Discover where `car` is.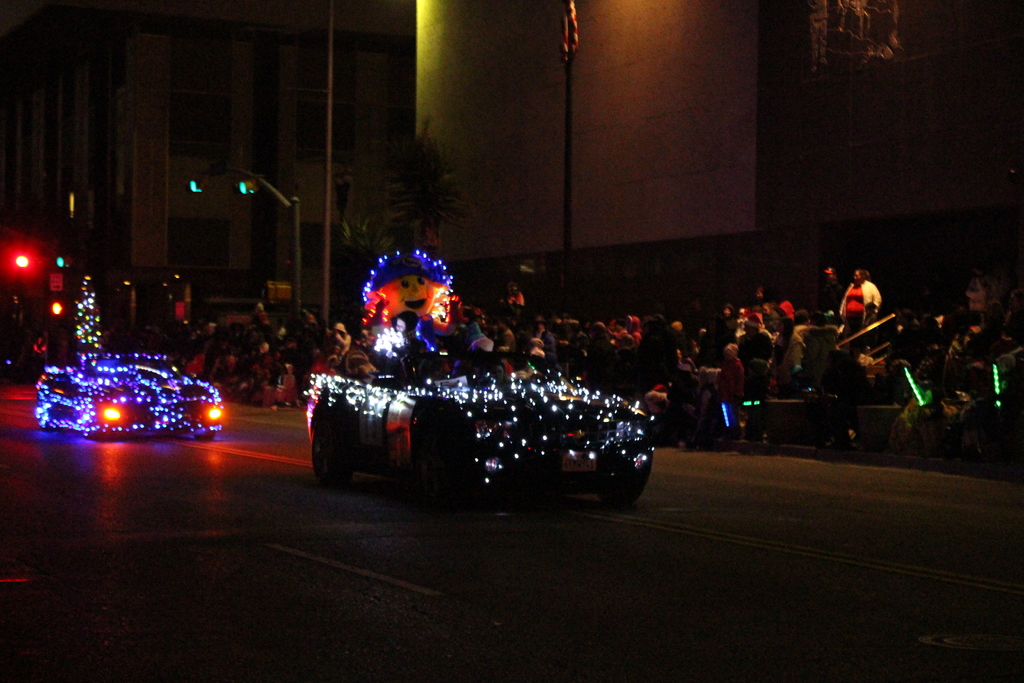
Discovered at {"left": 32, "top": 350, "right": 221, "bottom": 440}.
